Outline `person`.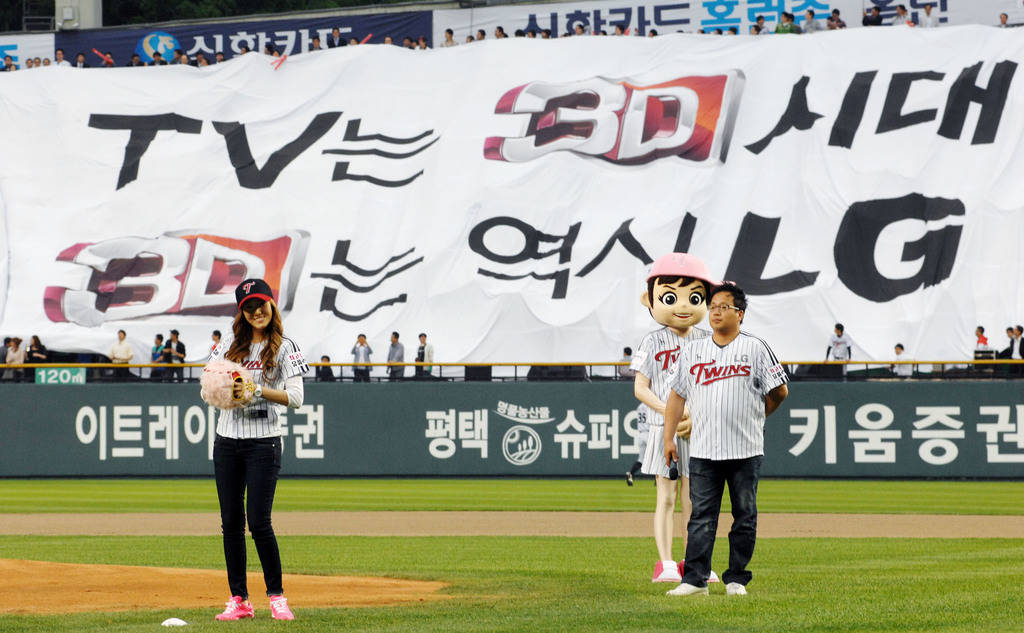
Outline: {"x1": 668, "y1": 281, "x2": 791, "y2": 599}.
